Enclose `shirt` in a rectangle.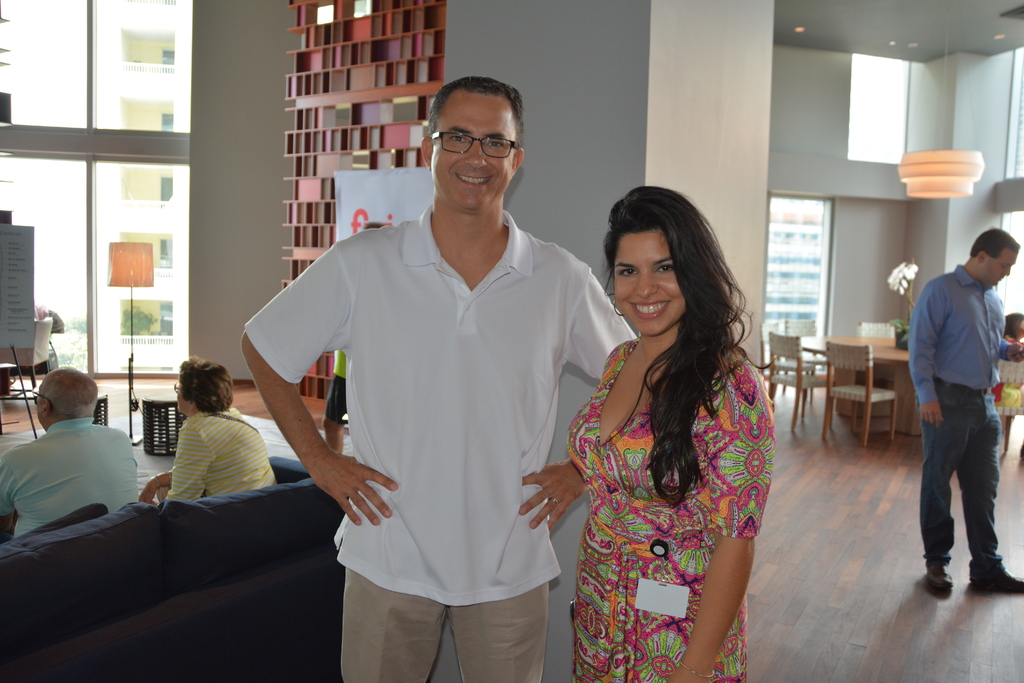
[908,261,1011,404].
